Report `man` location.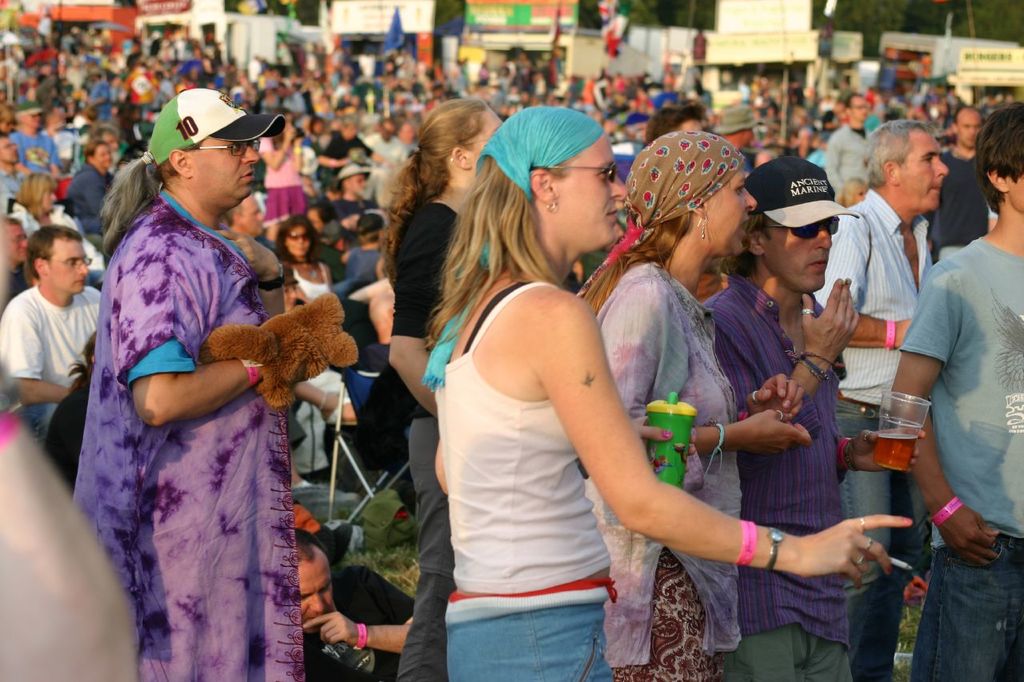
Report: x1=225 y1=189 x2=267 y2=241.
